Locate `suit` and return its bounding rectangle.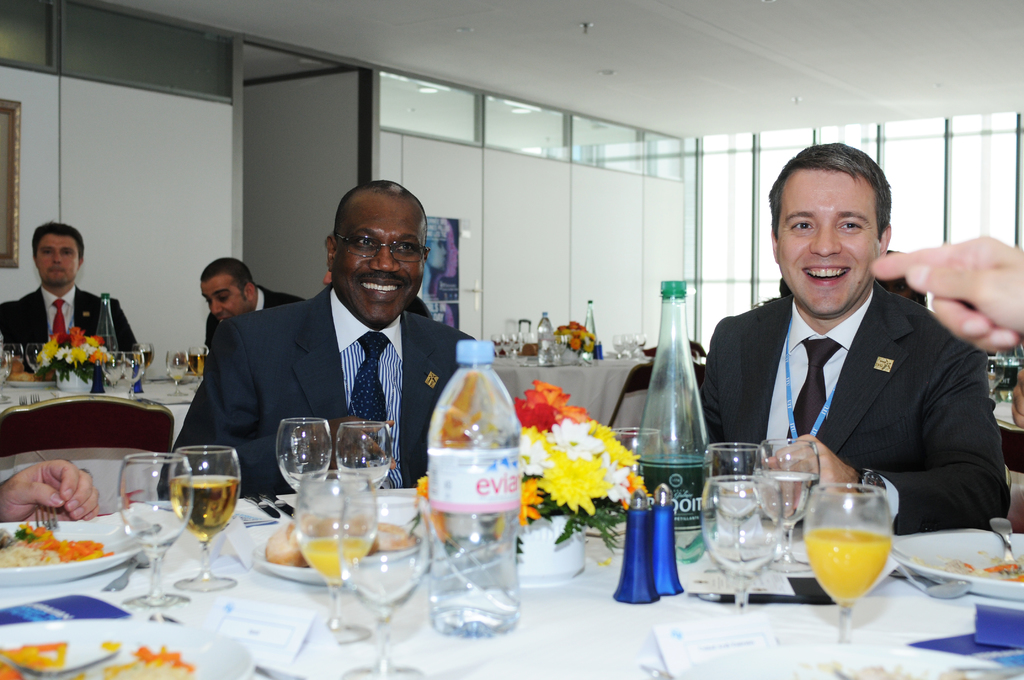
{"left": 157, "top": 280, "right": 463, "bottom": 498}.
